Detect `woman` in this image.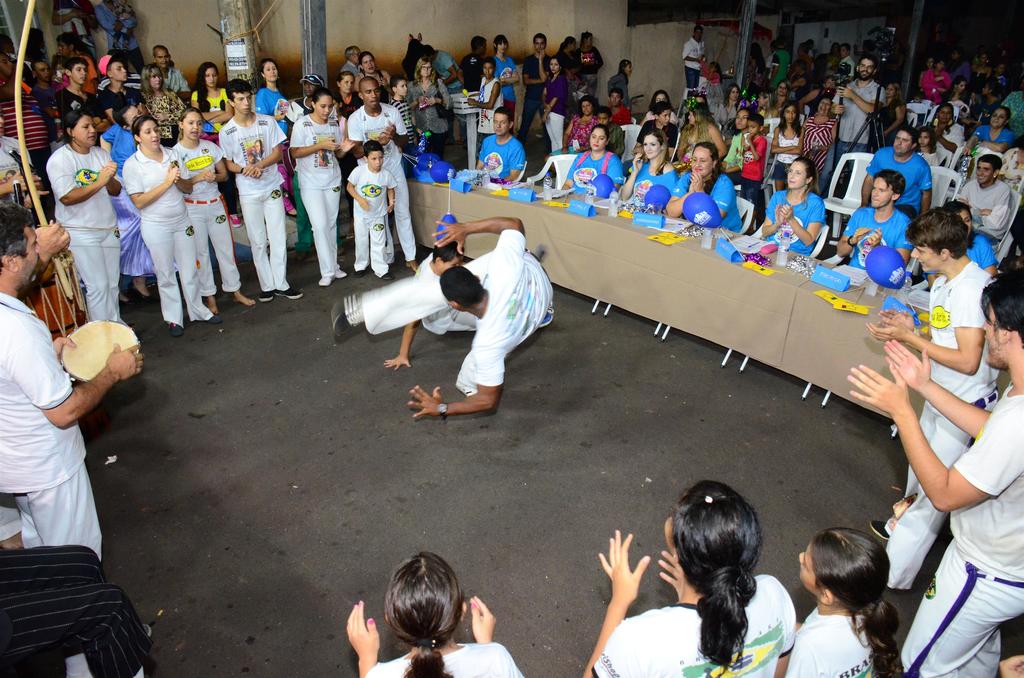
Detection: bbox(755, 160, 826, 261).
